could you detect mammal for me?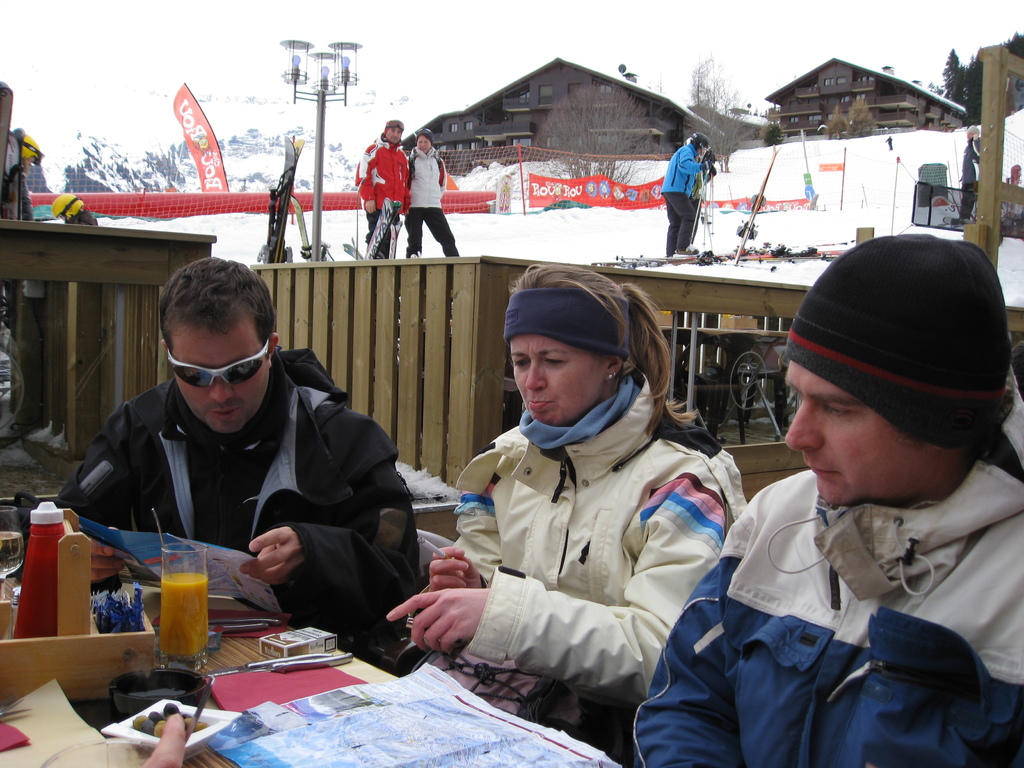
Detection result: x1=0 y1=134 x2=44 y2=218.
